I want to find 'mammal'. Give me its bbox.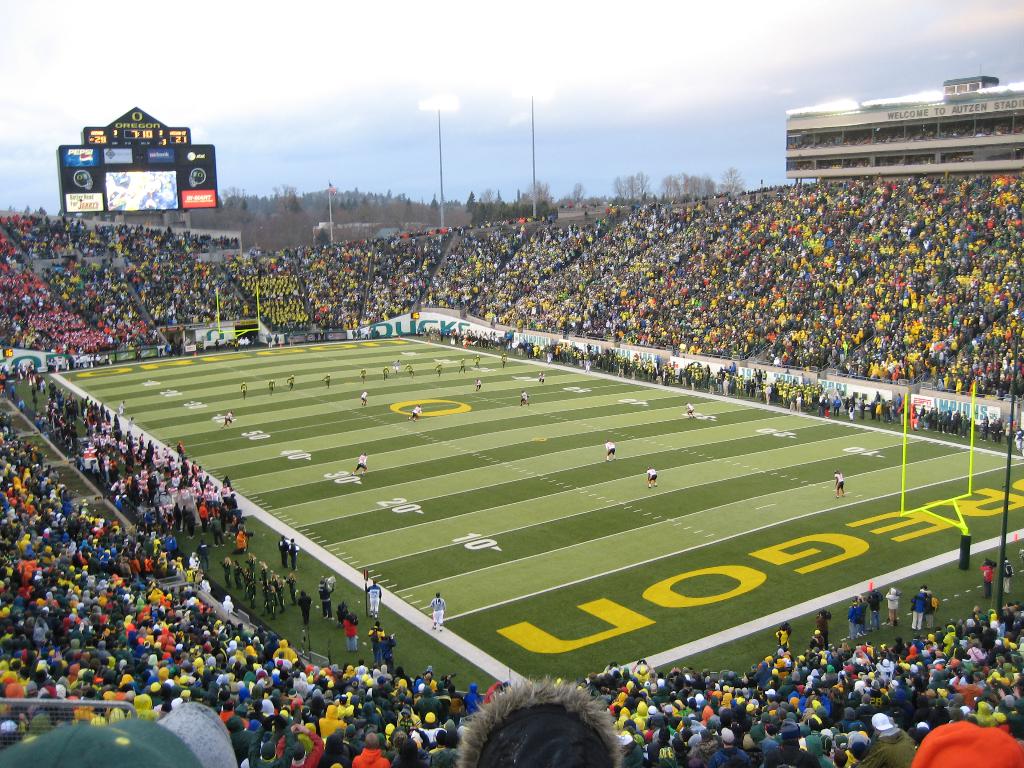
detection(521, 390, 531, 404).
